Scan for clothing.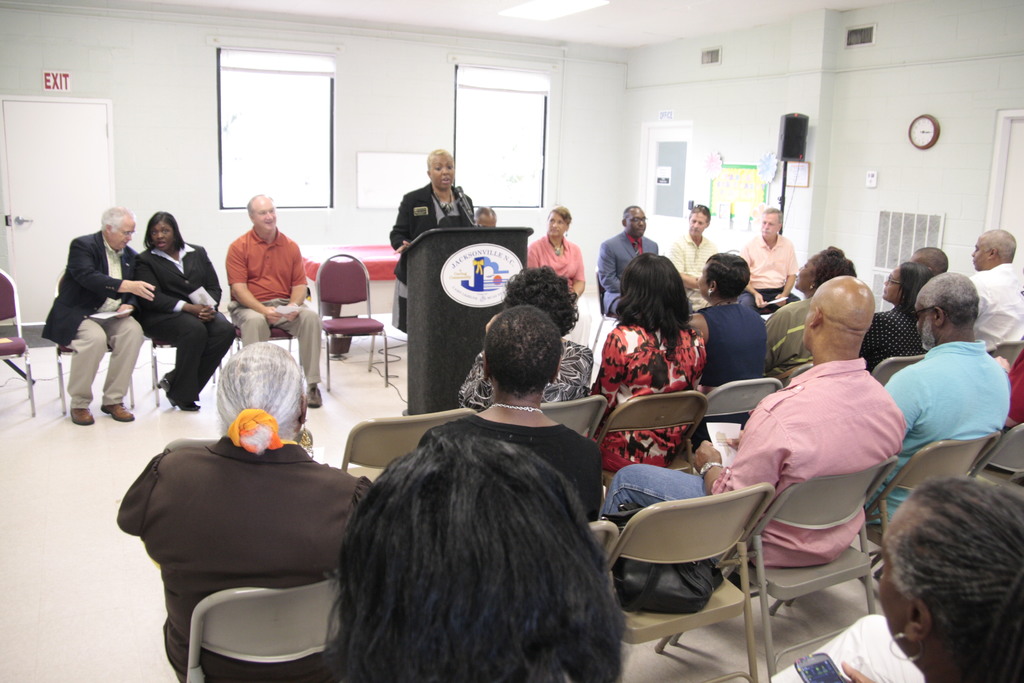
Scan result: [526, 234, 579, 301].
